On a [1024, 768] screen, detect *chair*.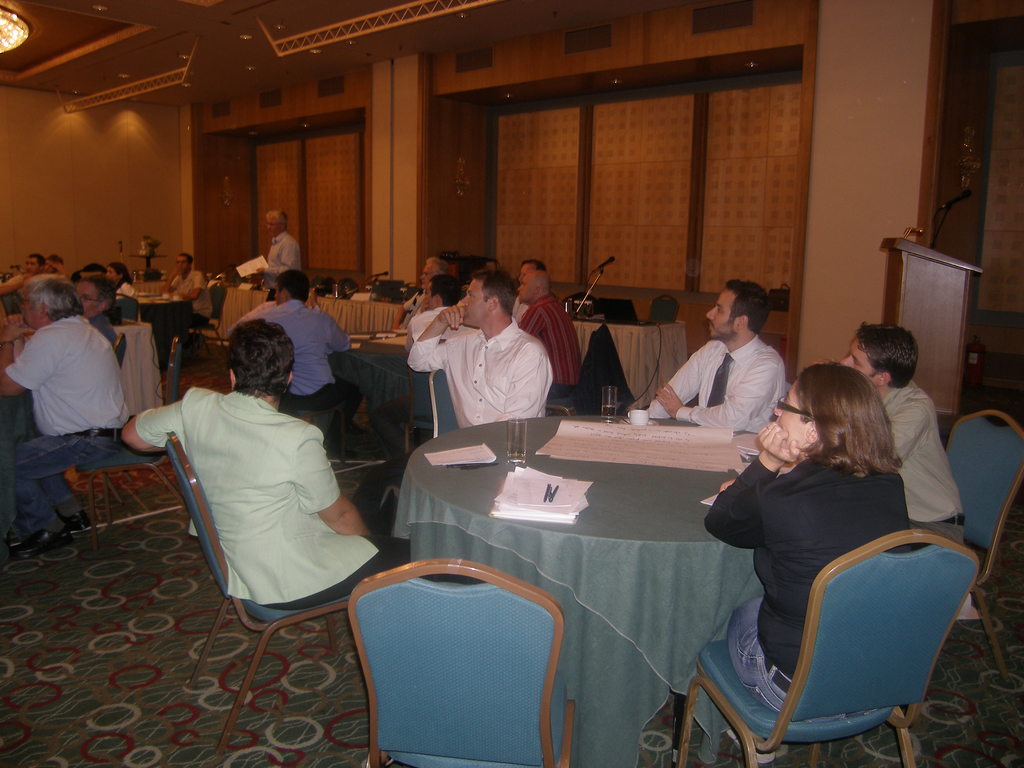
(x1=428, y1=367, x2=457, y2=445).
